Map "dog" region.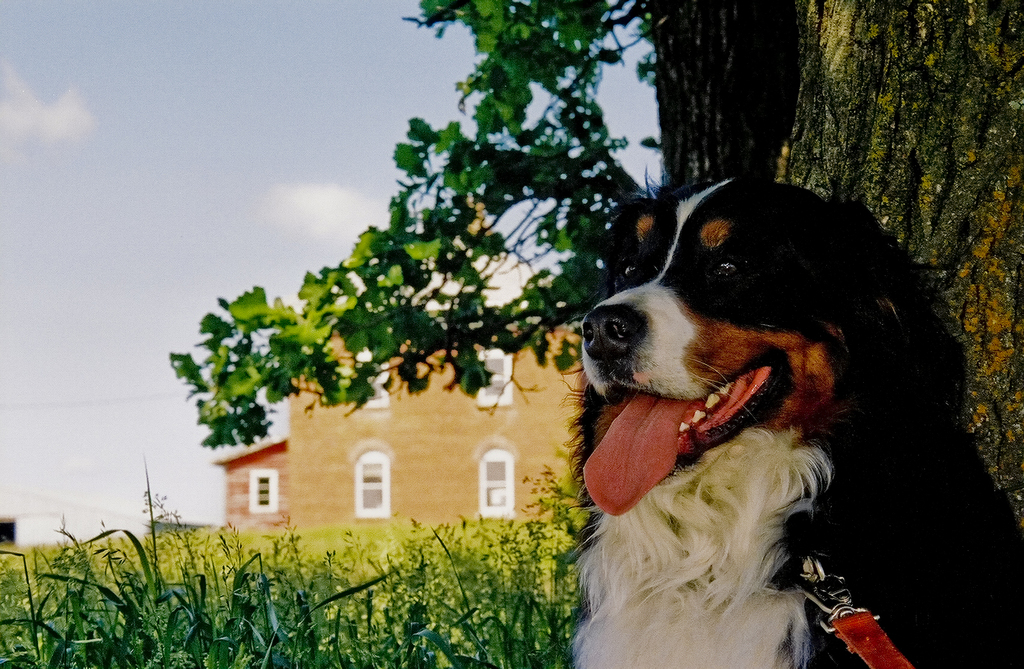
Mapped to [left=559, top=176, right=1023, bottom=668].
